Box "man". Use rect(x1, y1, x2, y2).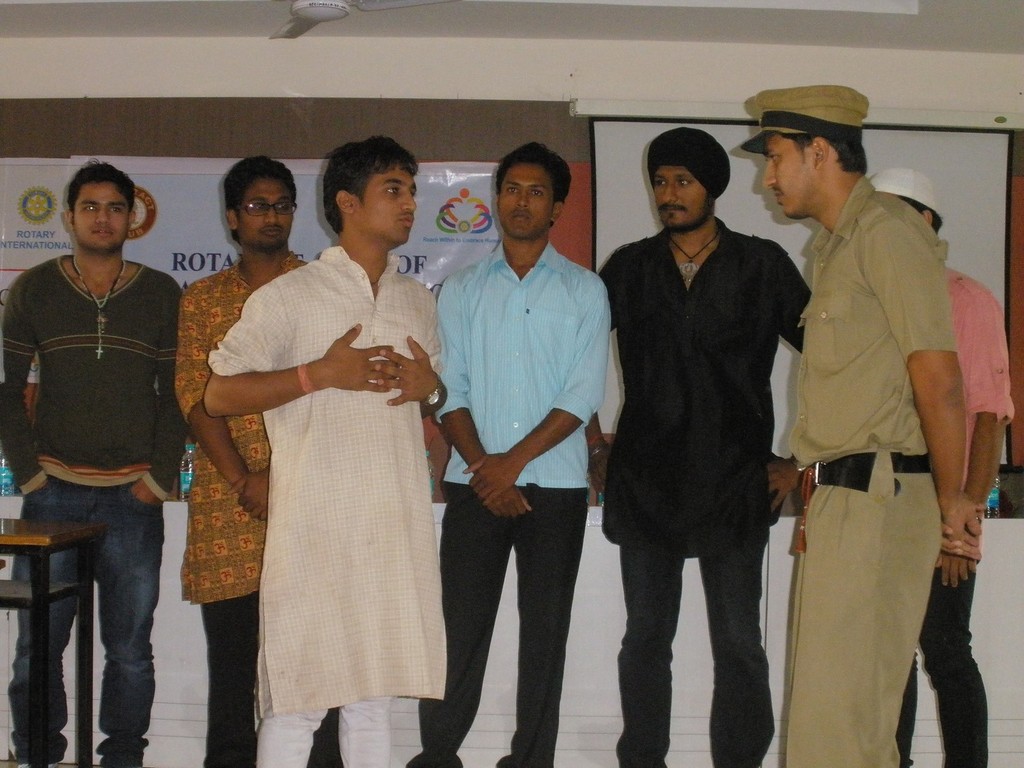
rect(867, 161, 1011, 763).
